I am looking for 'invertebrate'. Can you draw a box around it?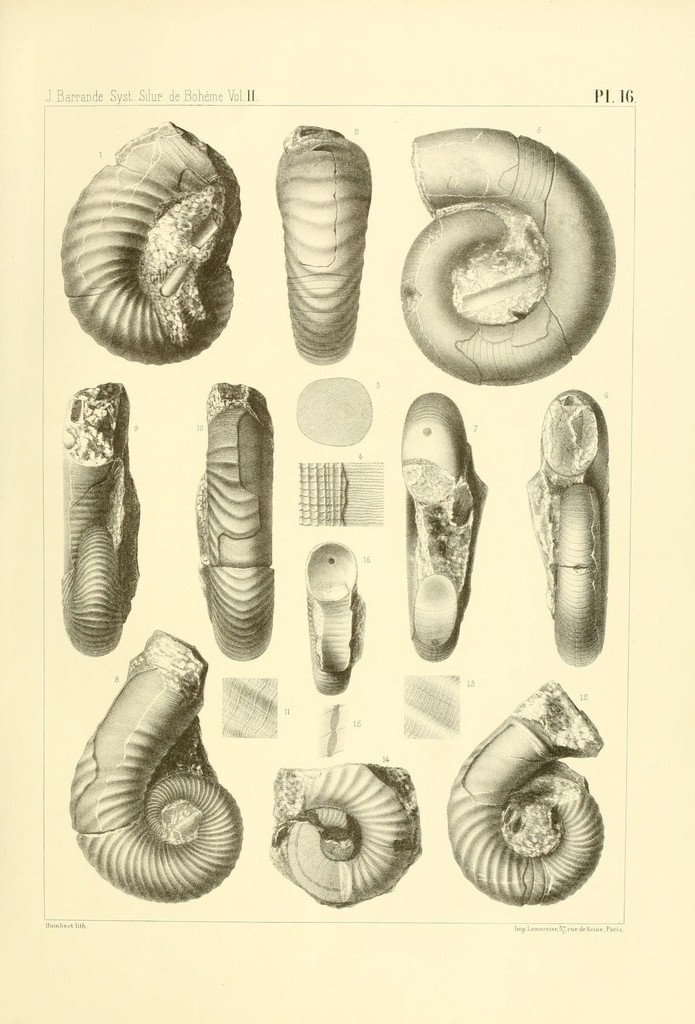
Sure, the bounding box is 61:118:245:371.
